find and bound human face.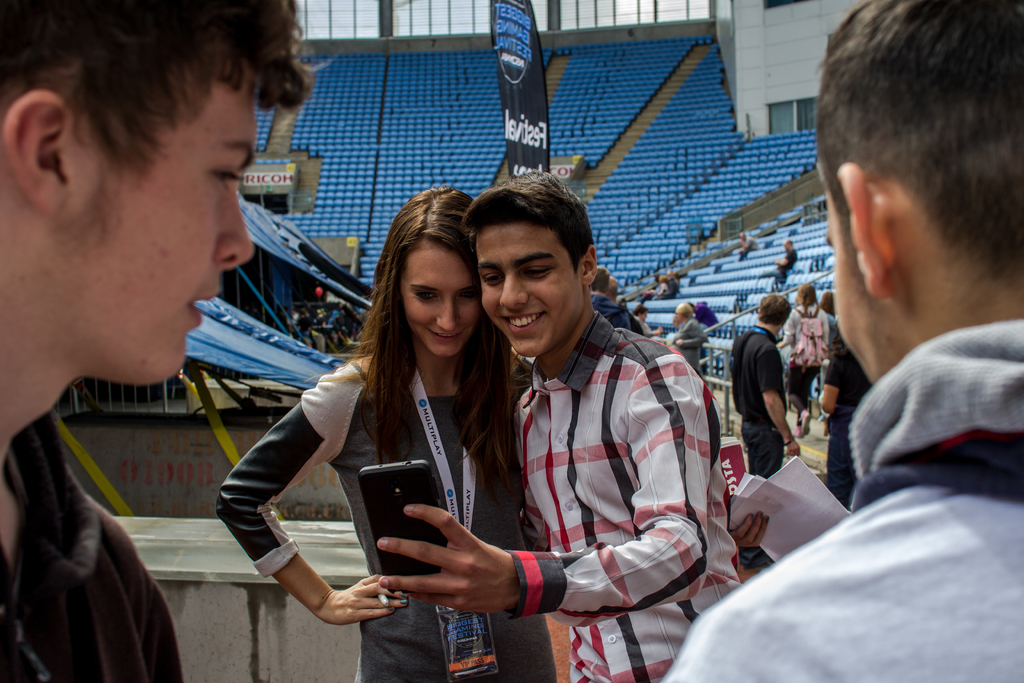
Bound: BBox(403, 241, 476, 356).
